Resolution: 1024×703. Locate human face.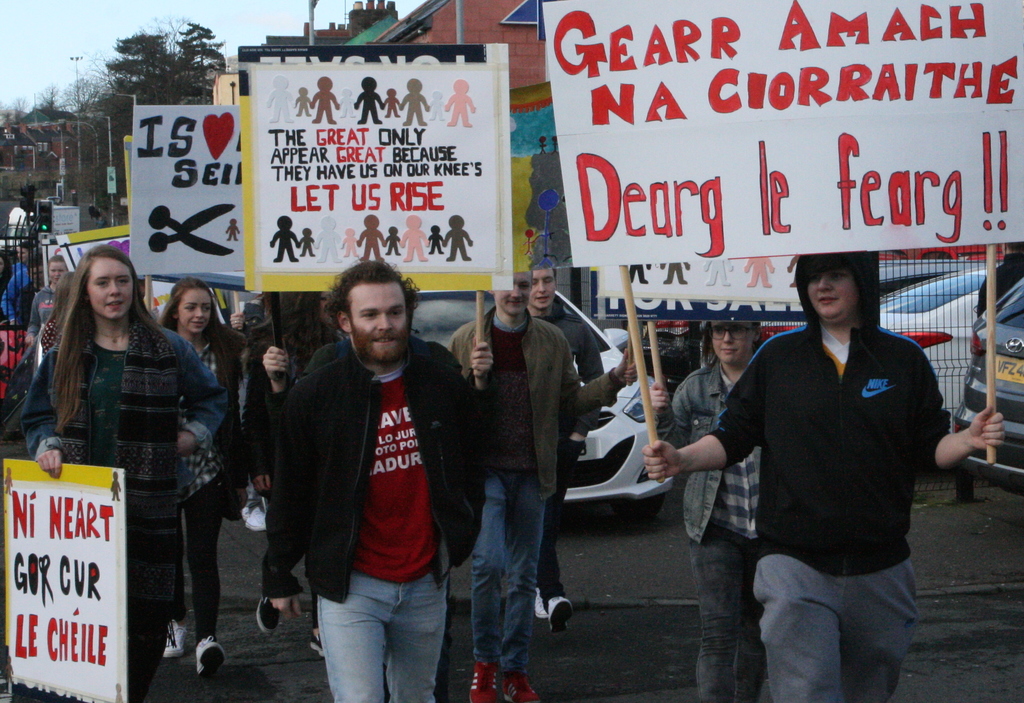
box=[181, 290, 210, 335].
